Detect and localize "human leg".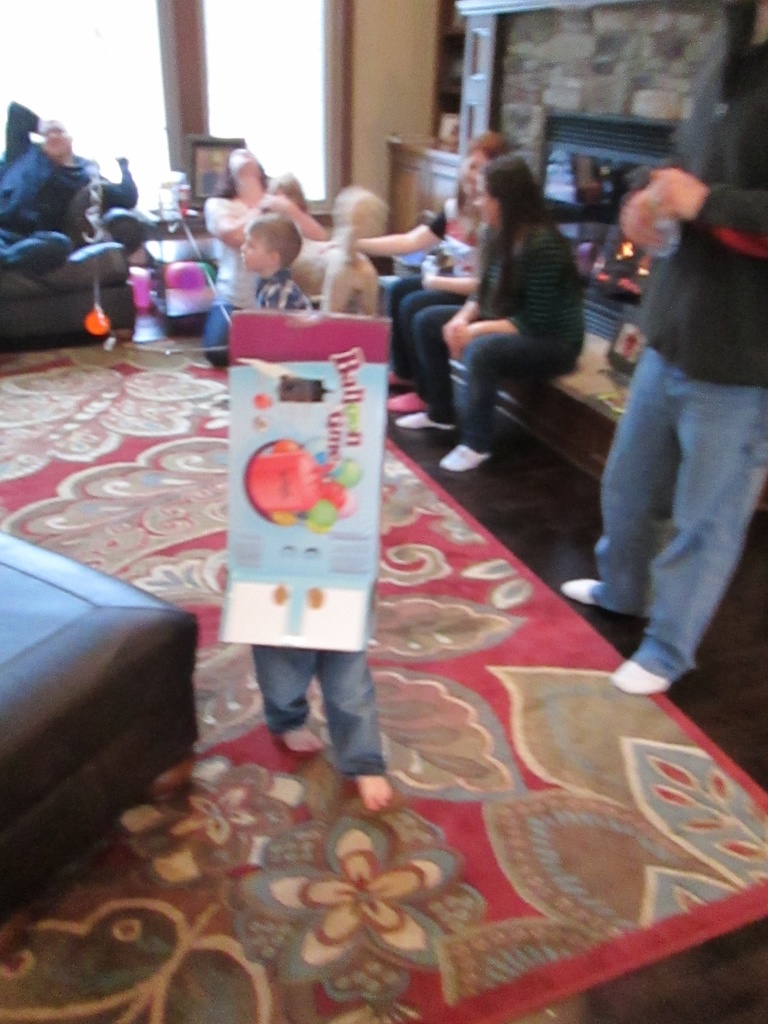
Localized at bbox(403, 302, 483, 437).
